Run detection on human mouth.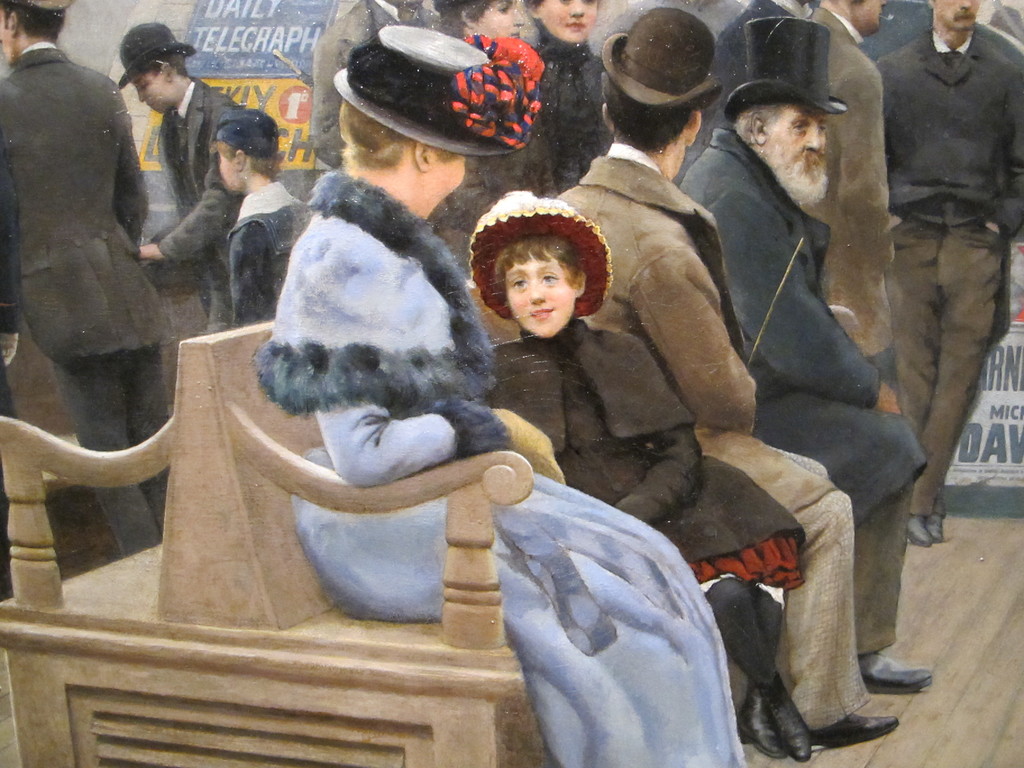
Result: BBox(956, 13, 977, 21).
